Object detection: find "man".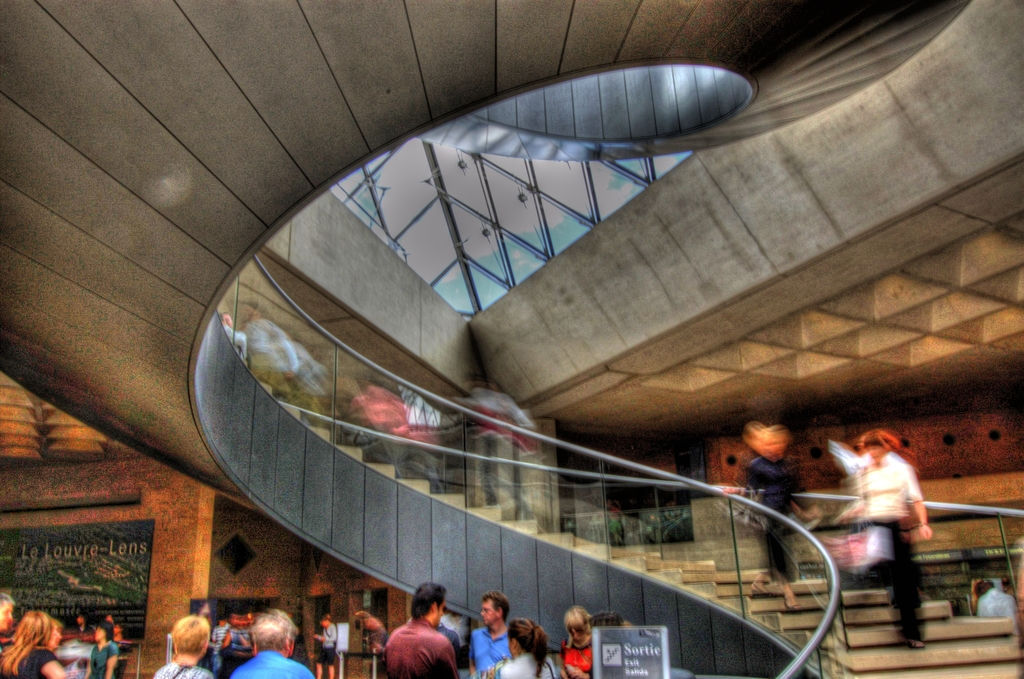
[x1=154, y1=617, x2=214, y2=678].
